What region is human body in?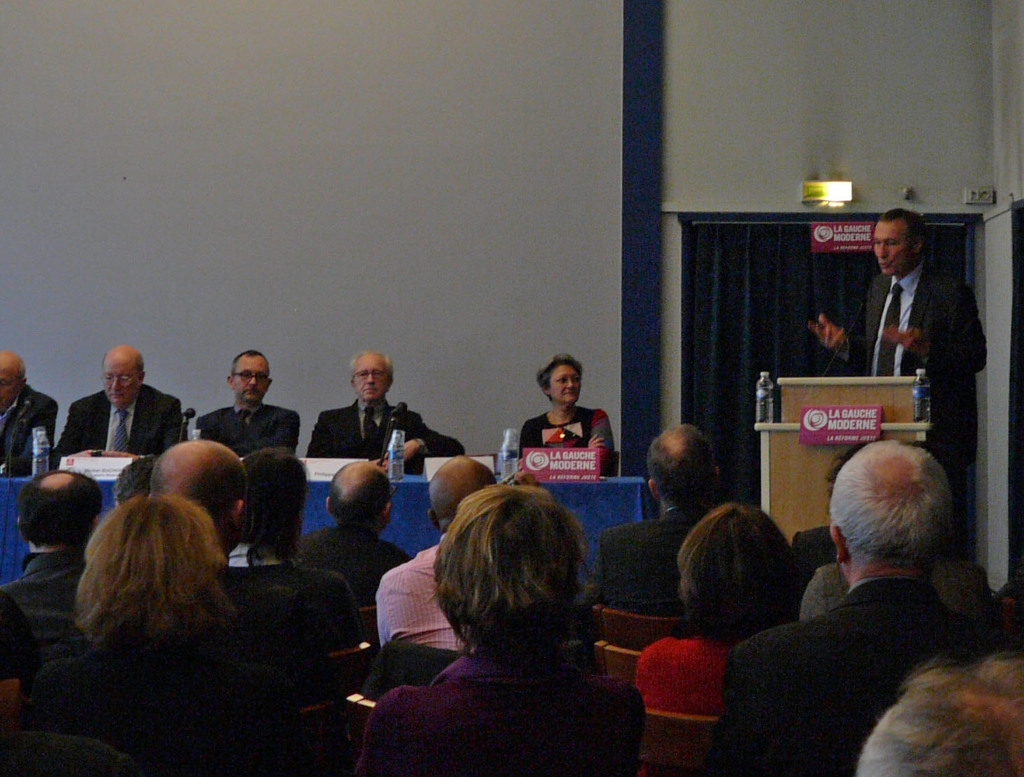
detection(0, 386, 62, 478).
